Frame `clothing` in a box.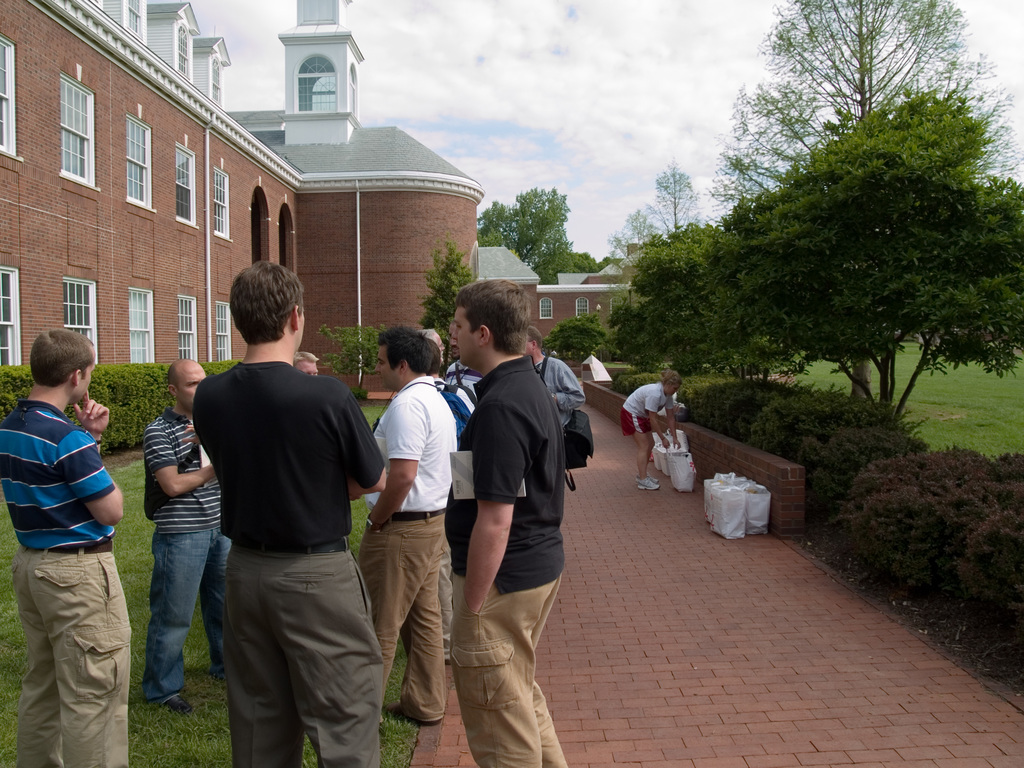
Rect(0, 394, 138, 767).
